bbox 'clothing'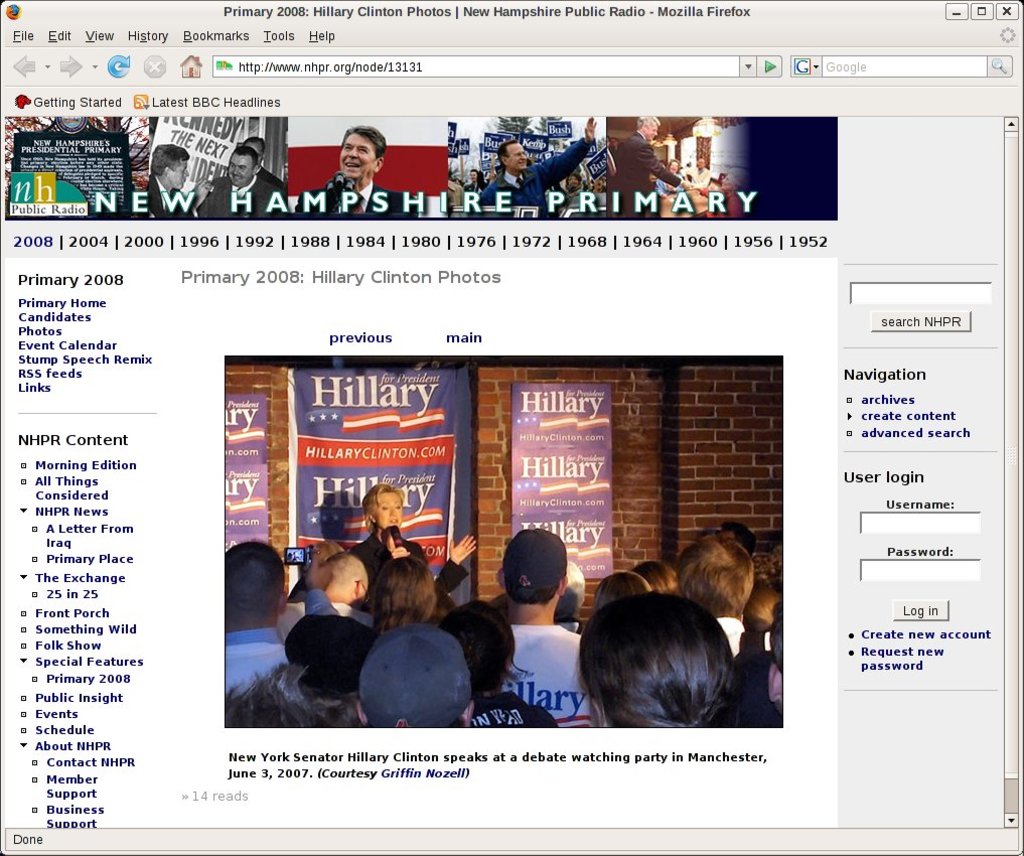
<box>472,125,607,198</box>
